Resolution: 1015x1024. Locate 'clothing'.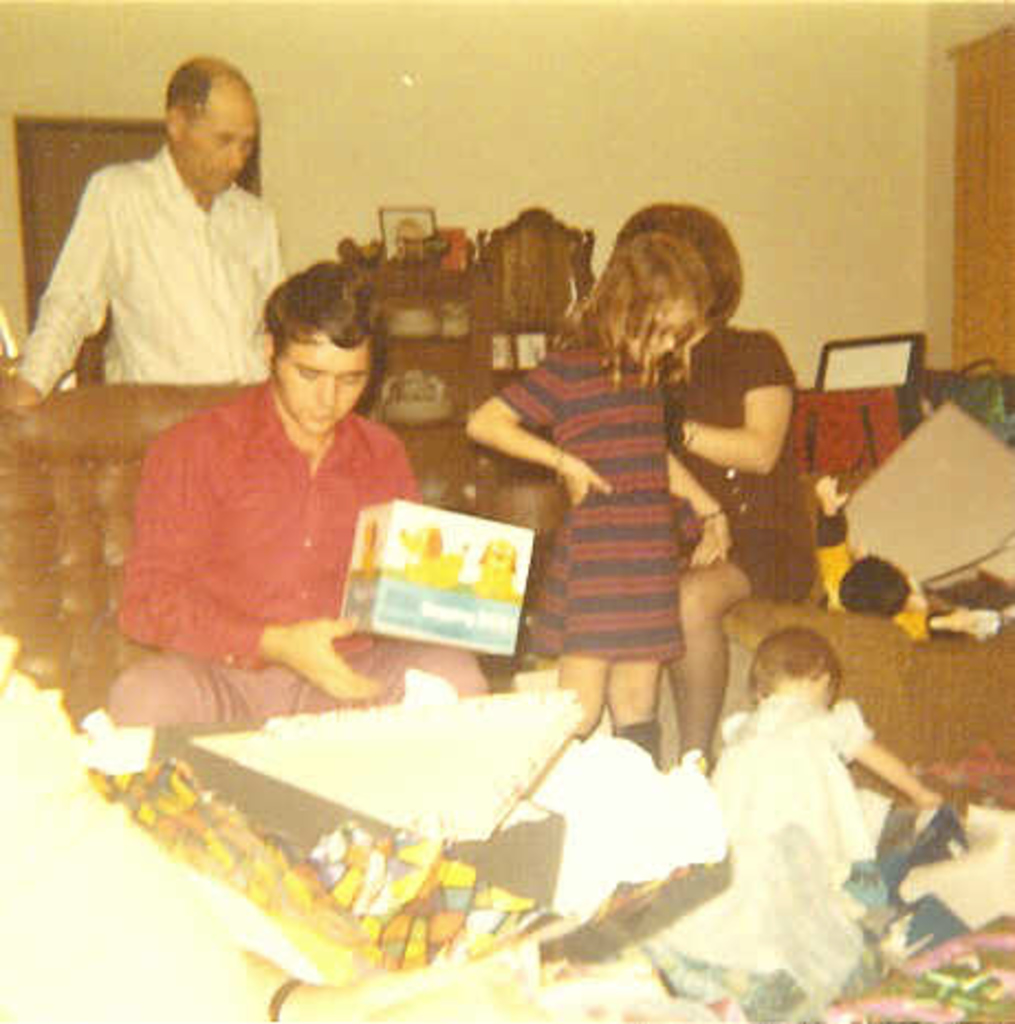
35, 108, 306, 405.
